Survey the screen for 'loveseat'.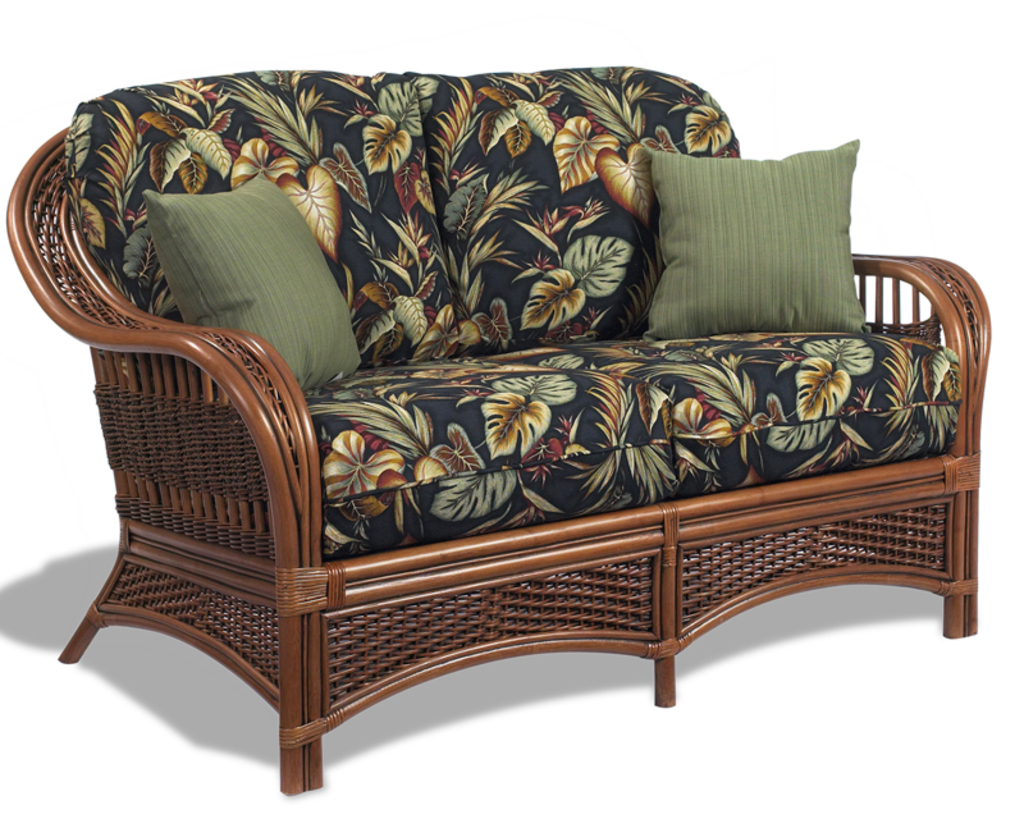
Survey found: {"left": 3, "top": 67, "right": 996, "bottom": 795}.
